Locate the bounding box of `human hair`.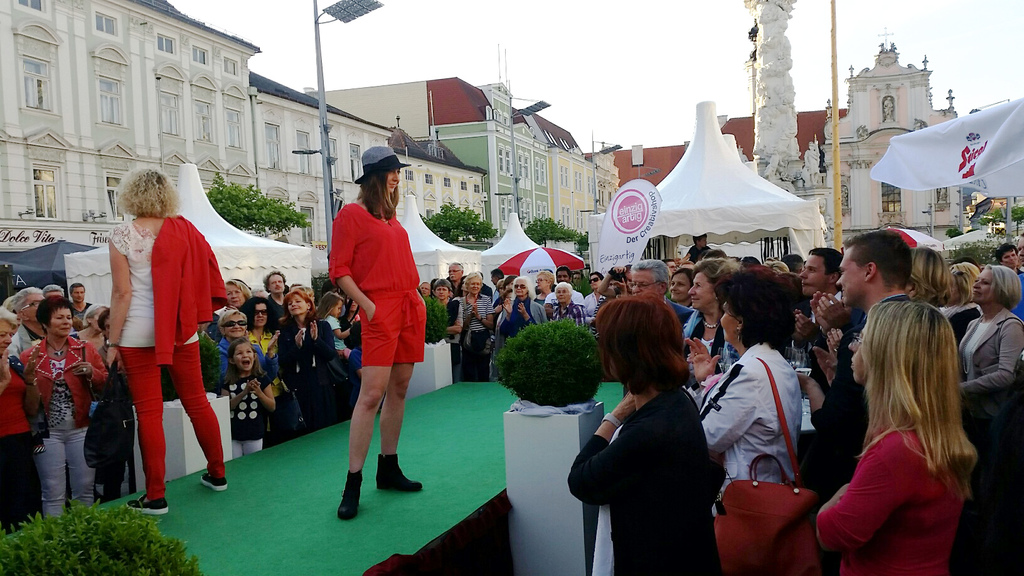
Bounding box: pyautogui.locateOnScreen(266, 272, 286, 293).
